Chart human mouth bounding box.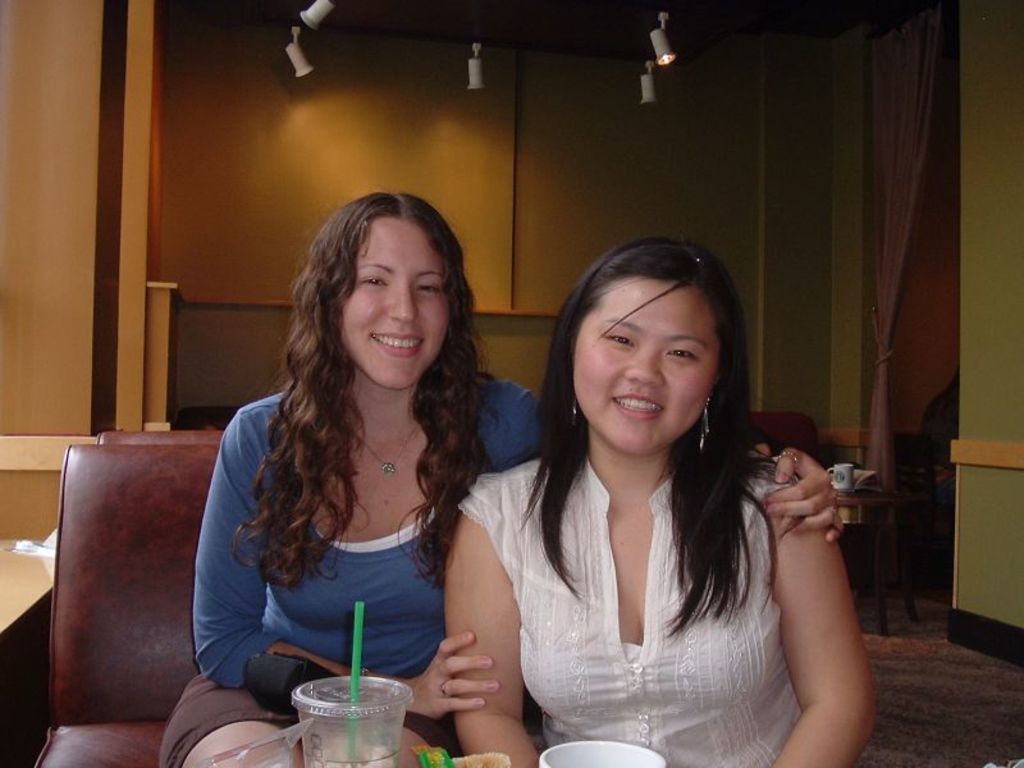
Charted: crop(613, 390, 666, 425).
